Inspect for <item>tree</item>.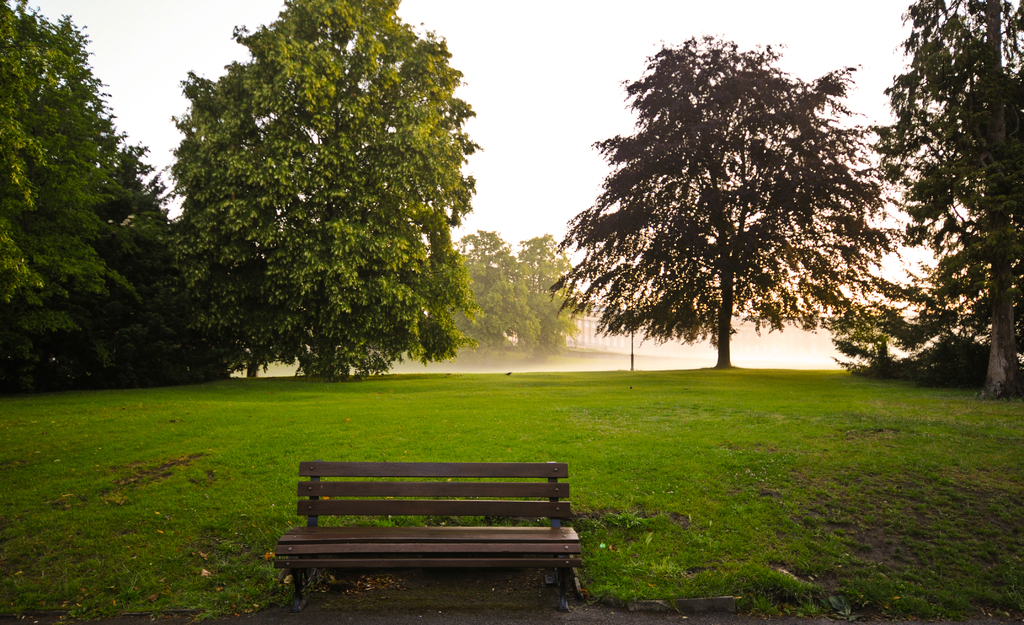
Inspection: box(0, 0, 179, 391).
